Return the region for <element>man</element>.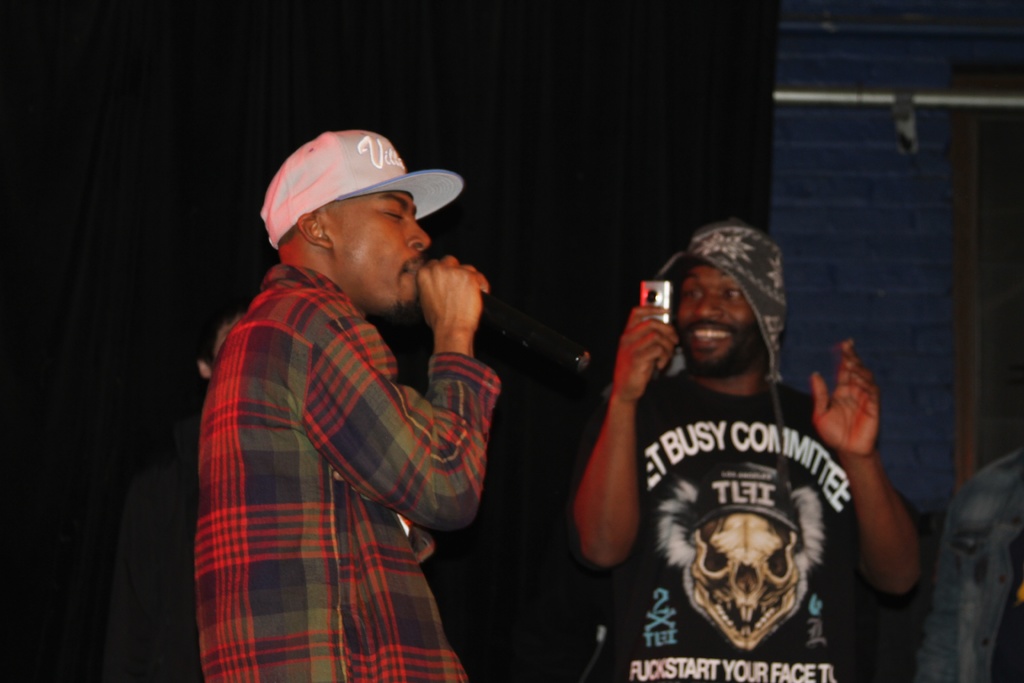
bbox=(199, 124, 502, 682).
